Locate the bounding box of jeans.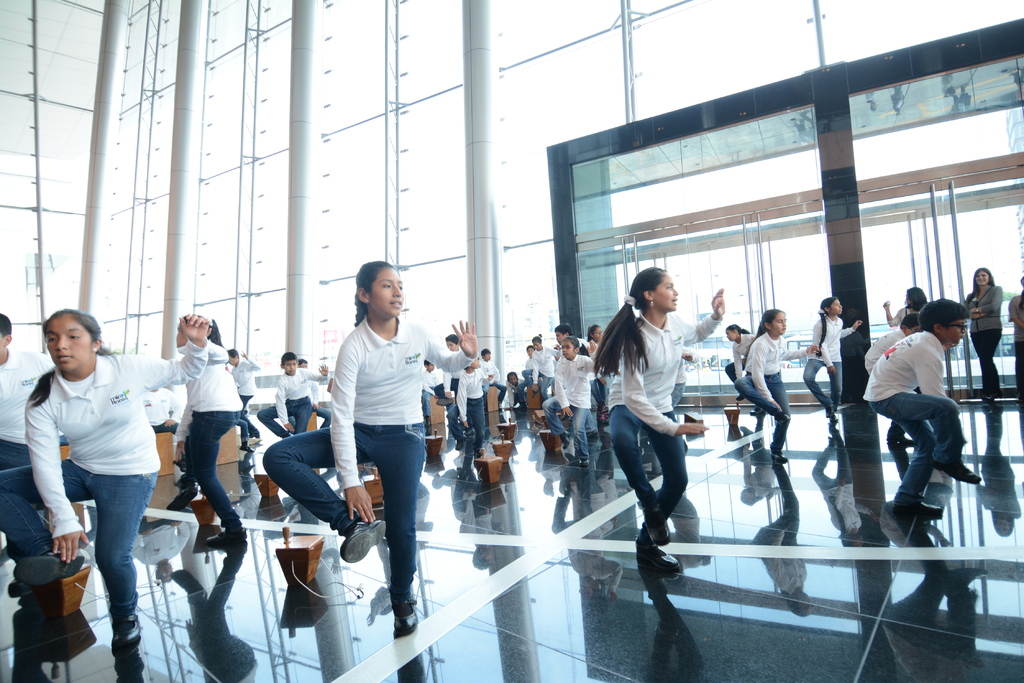
Bounding box: pyautogui.locateOnScreen(485, 380, 508, 403).
